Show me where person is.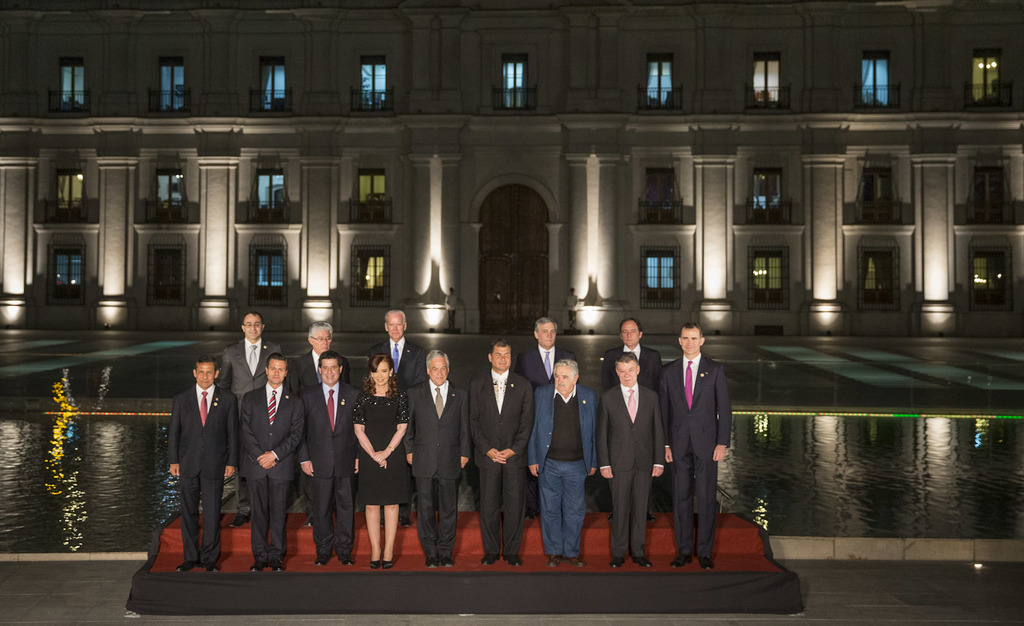
person is at [left=307, top=319, right=338, bottom=383].
